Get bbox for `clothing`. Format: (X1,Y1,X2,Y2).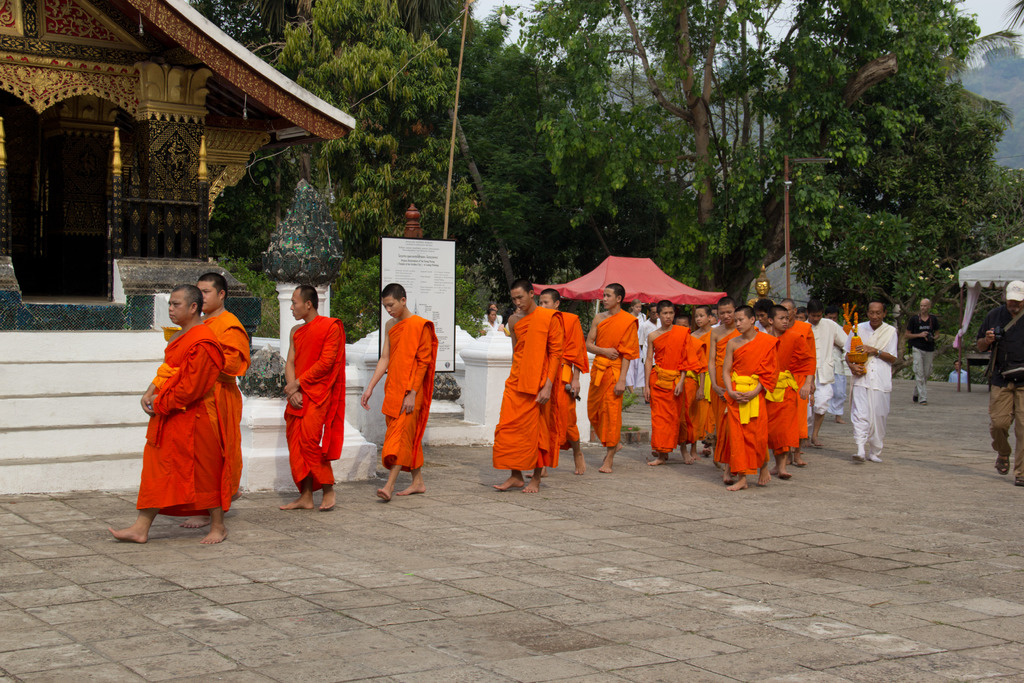
(722,330,772,499).
